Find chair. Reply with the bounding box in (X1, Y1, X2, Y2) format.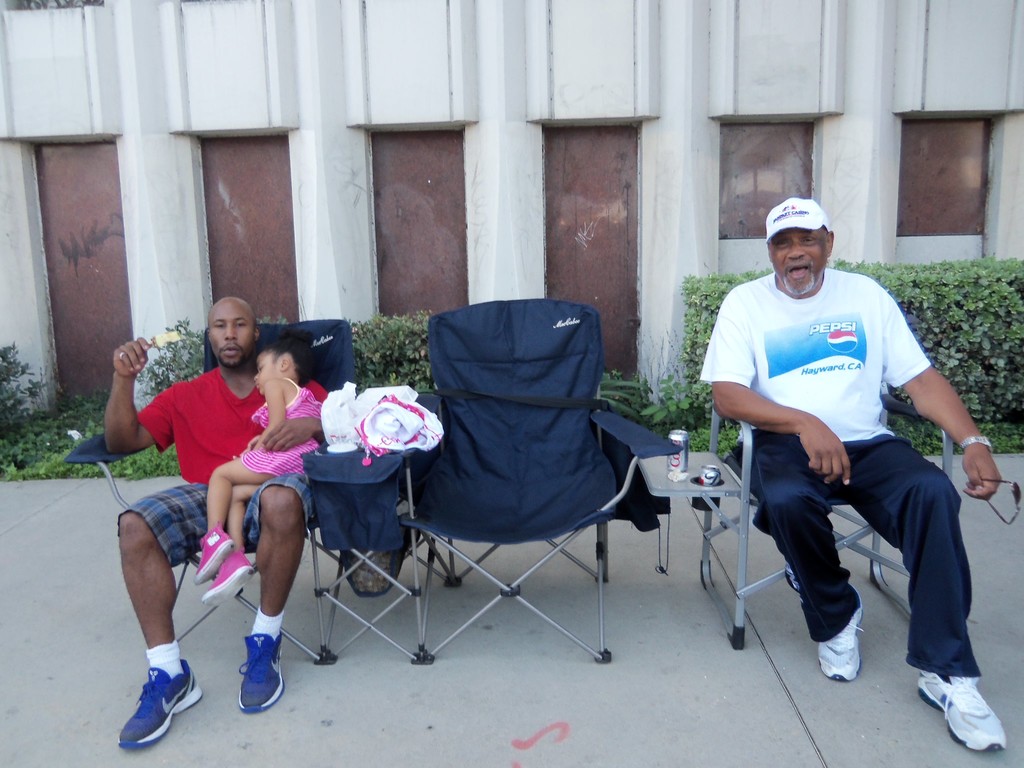
(378, 321, 662, 689).
